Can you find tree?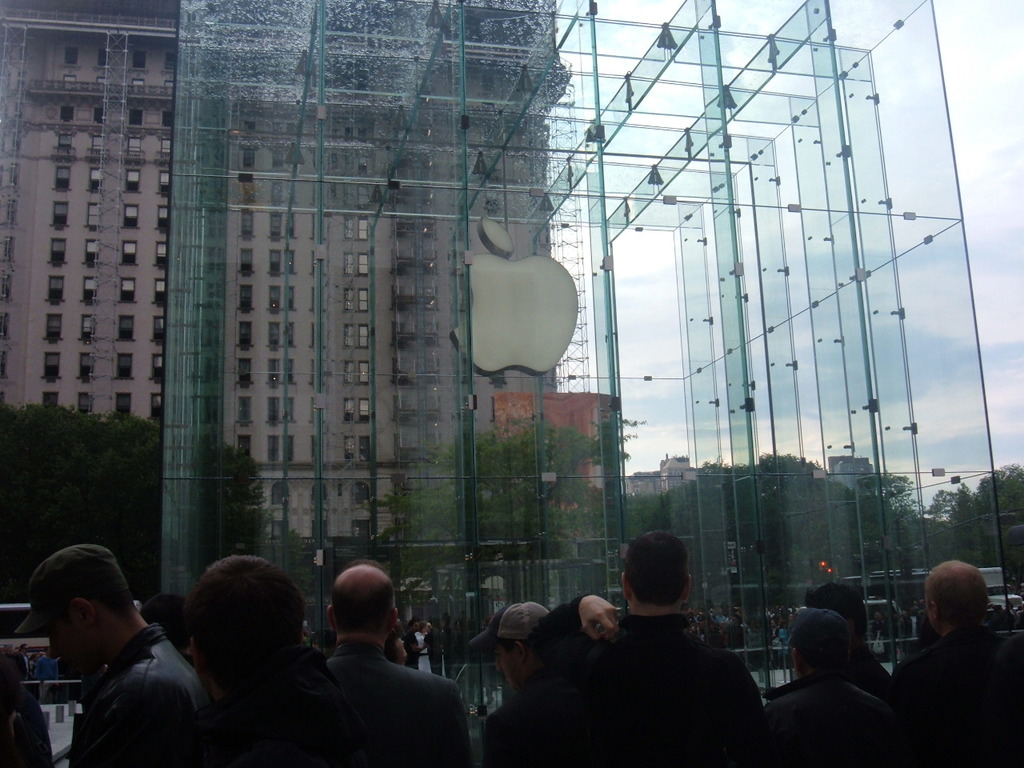
Yes, bounding box: (left=0, top=403, right=278, bottom=603).
